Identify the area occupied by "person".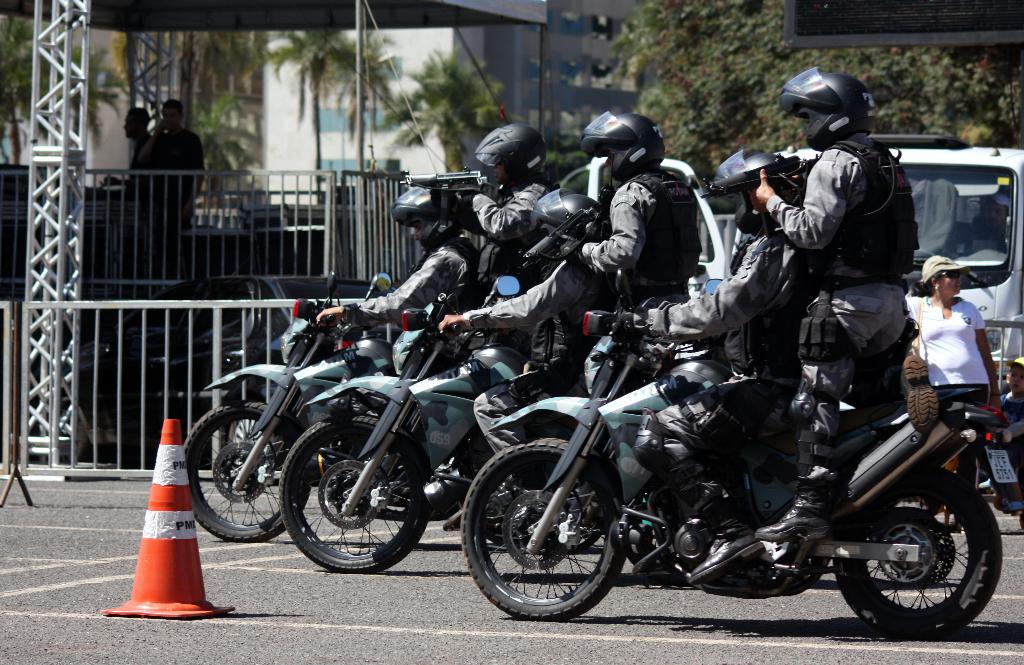
Area: [left=307, top=171, right=482, bottom=380].
